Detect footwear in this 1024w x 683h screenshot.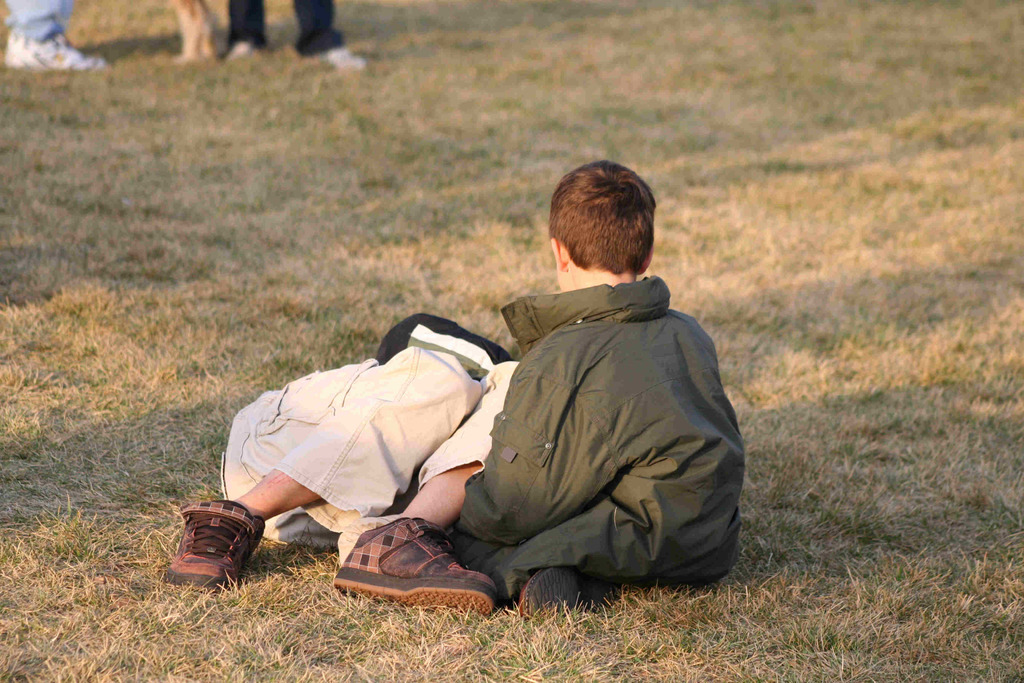
Detection: box(11, 37, 112, 70).
